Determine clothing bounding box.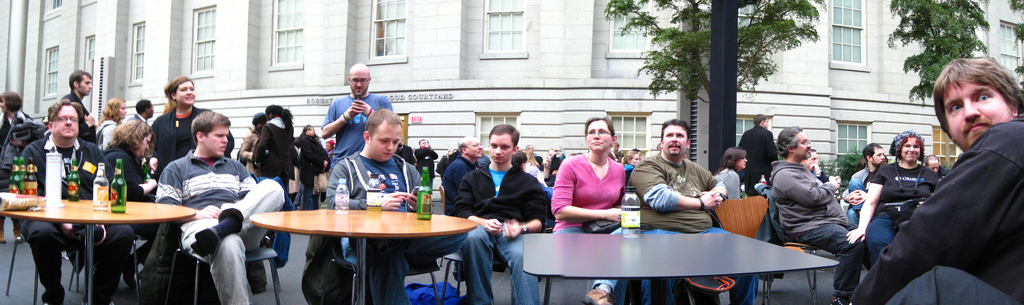
Determined: BBox(289, 136, 328, 201).
